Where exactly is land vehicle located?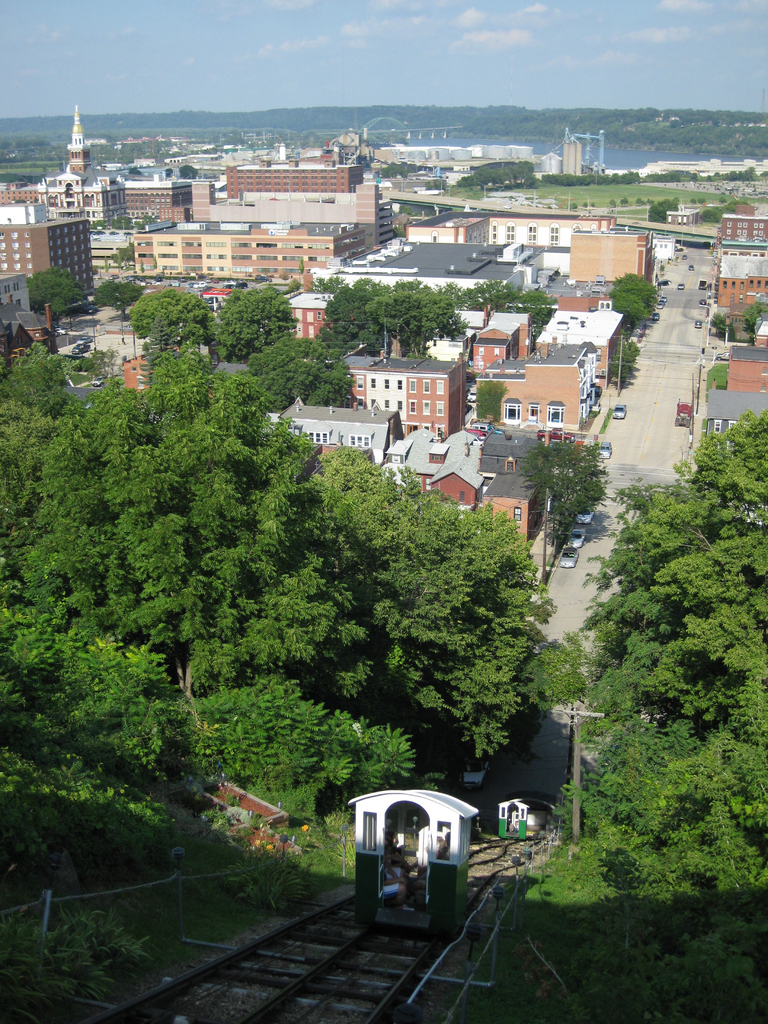
Its bounding box is <bbox>495, 801, 529, 841</bbox>.
